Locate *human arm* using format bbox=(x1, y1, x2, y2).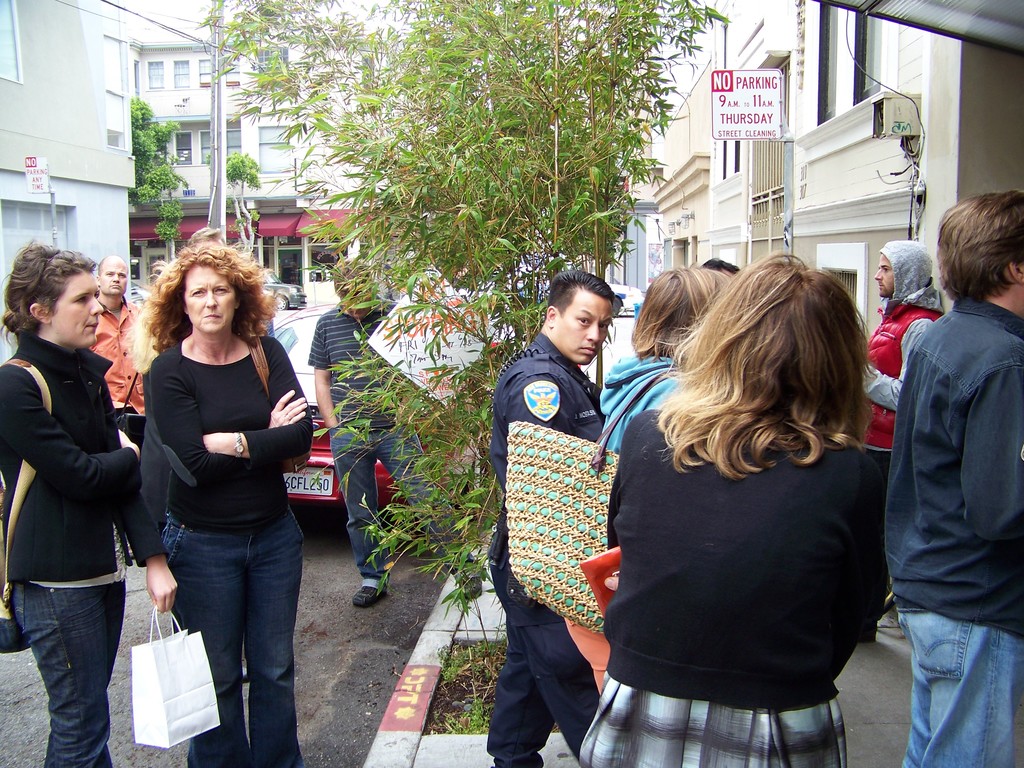
bbox=(602, 419, 652, 576).
